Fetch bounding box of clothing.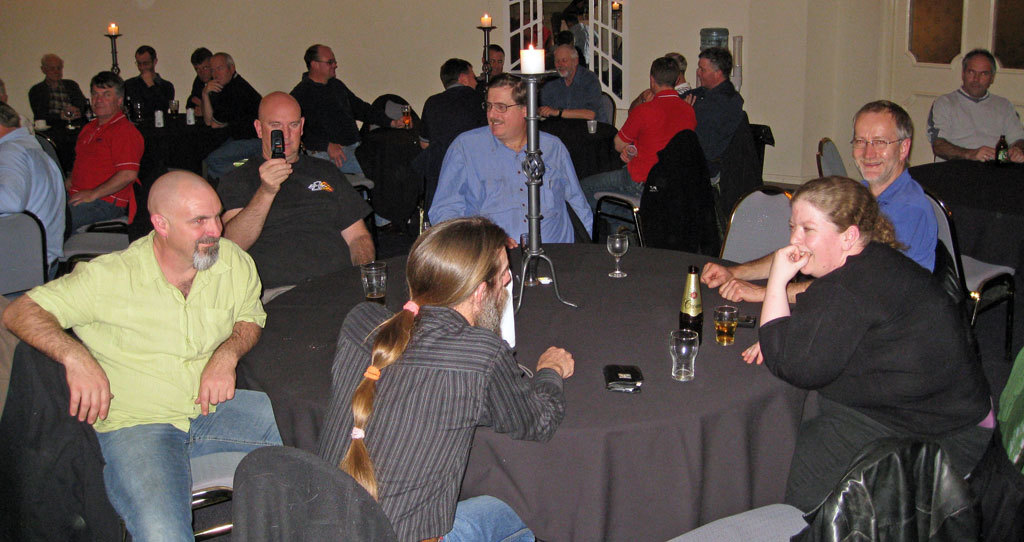
Bbox: box=[56, 108, 155, 228].
